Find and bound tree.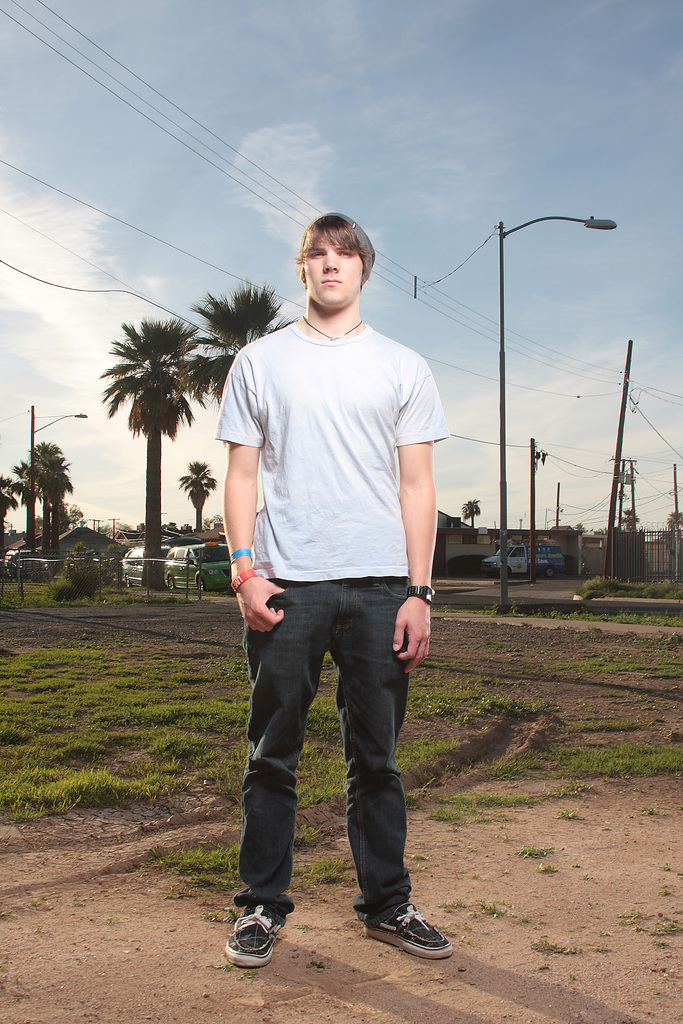
Bound: (57, 508, 129, 611).
